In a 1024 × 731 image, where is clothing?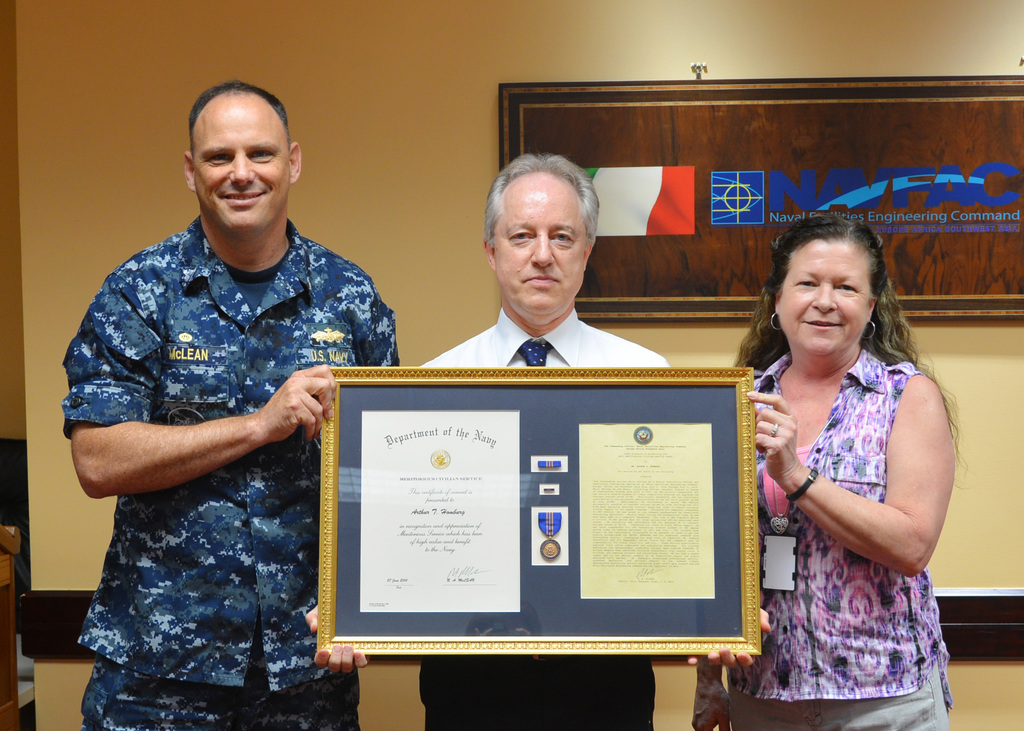
{"left": 409, "top": 312, "right": 664, "bottom": 729}.
